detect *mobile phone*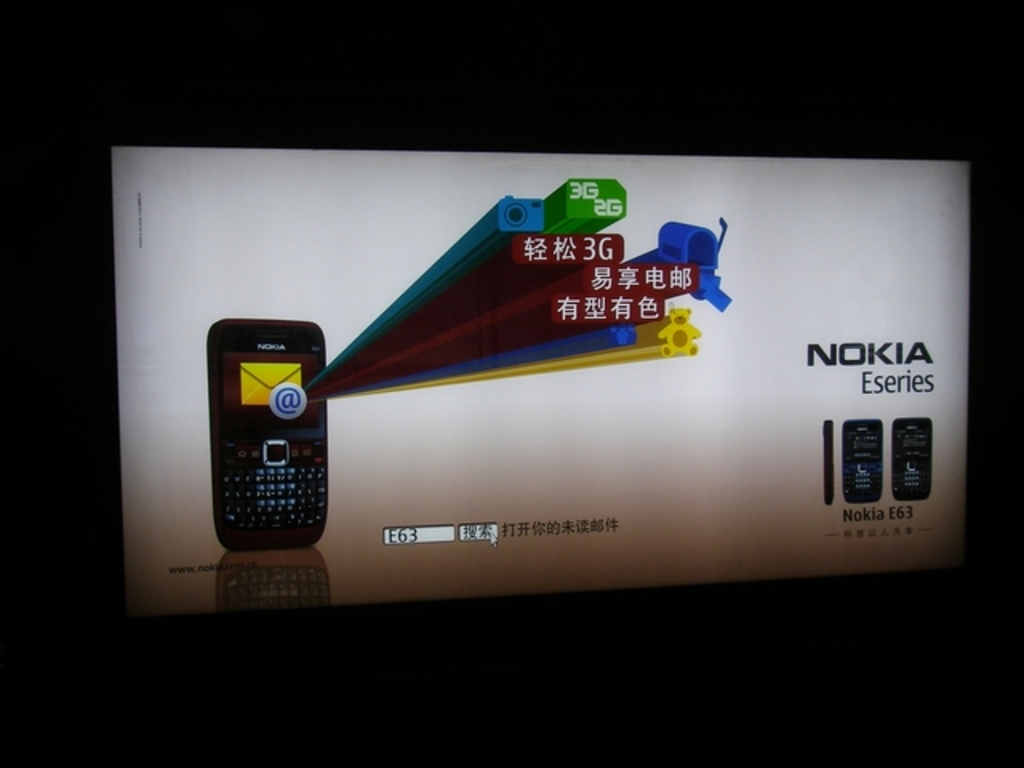
pyautogui.locateOnScreen(200, 312, 322, 560)
